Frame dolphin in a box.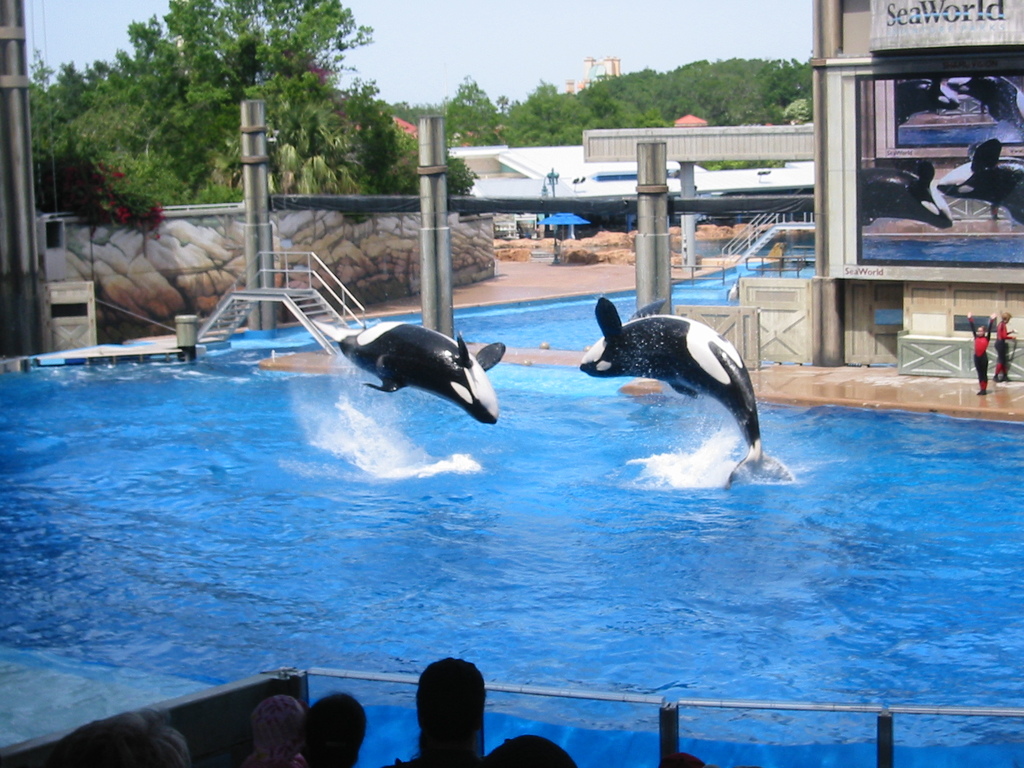
941 141 1023 228.
